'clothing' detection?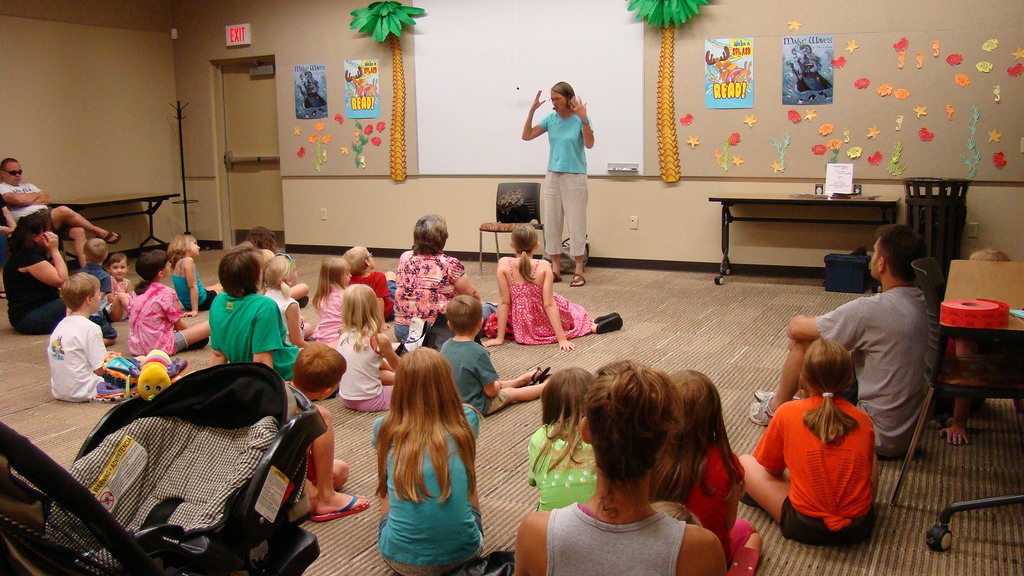
262 285 304 340
